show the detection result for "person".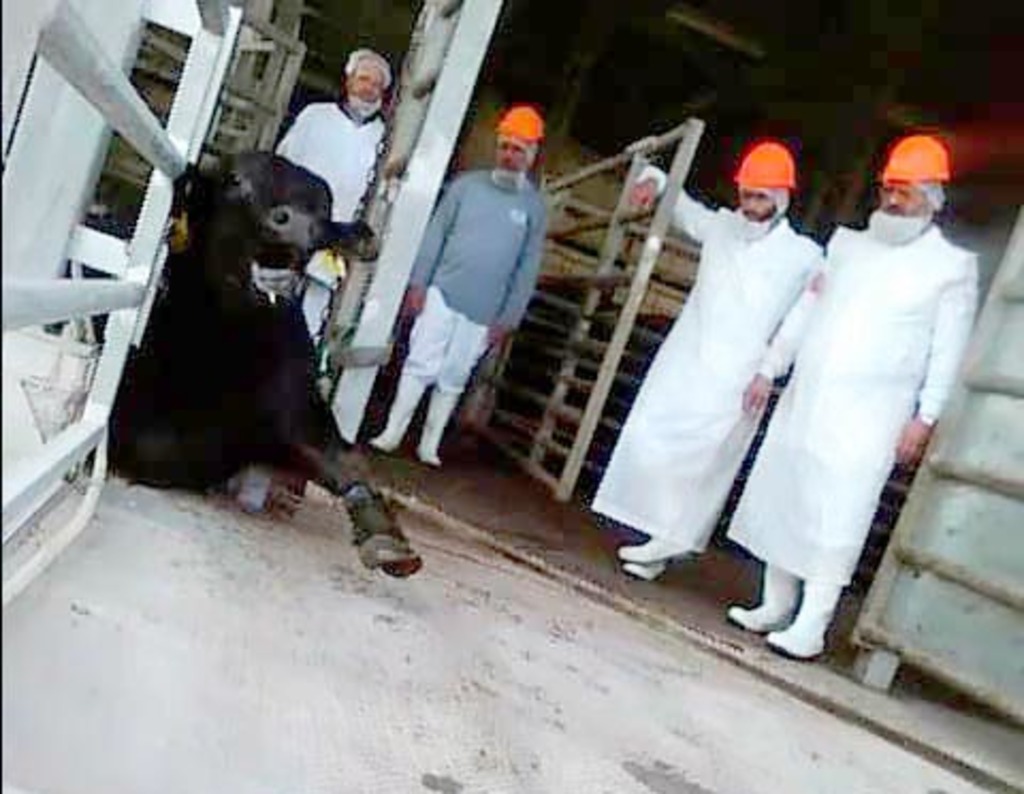
(left=732, top=132, right=986, bottom=670).
